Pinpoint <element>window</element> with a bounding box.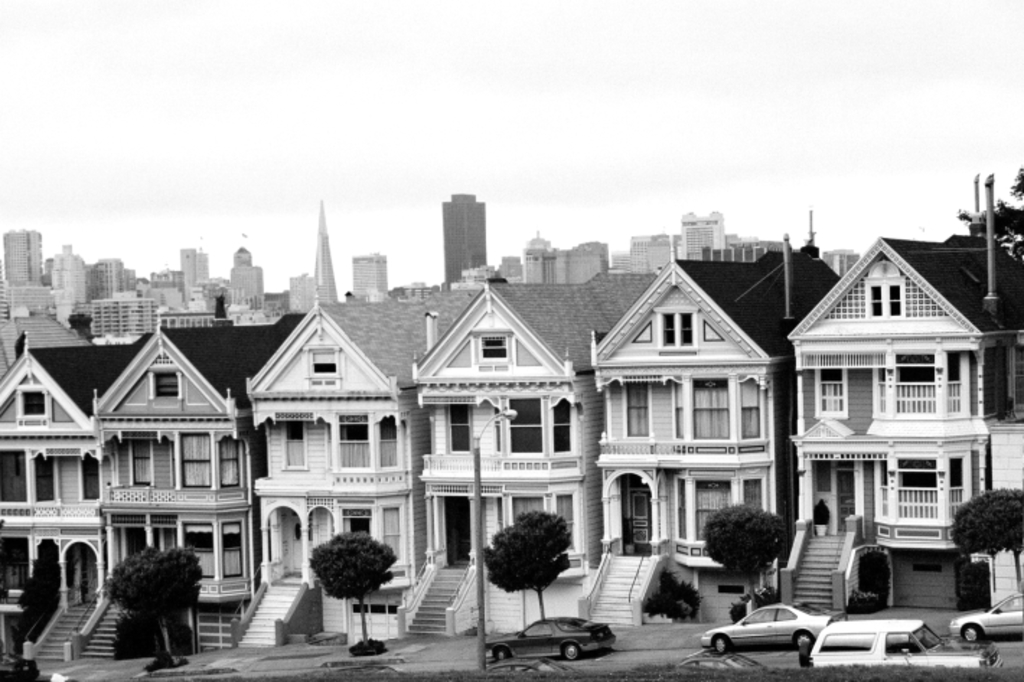
bbox(622, 384, 645, 434).
